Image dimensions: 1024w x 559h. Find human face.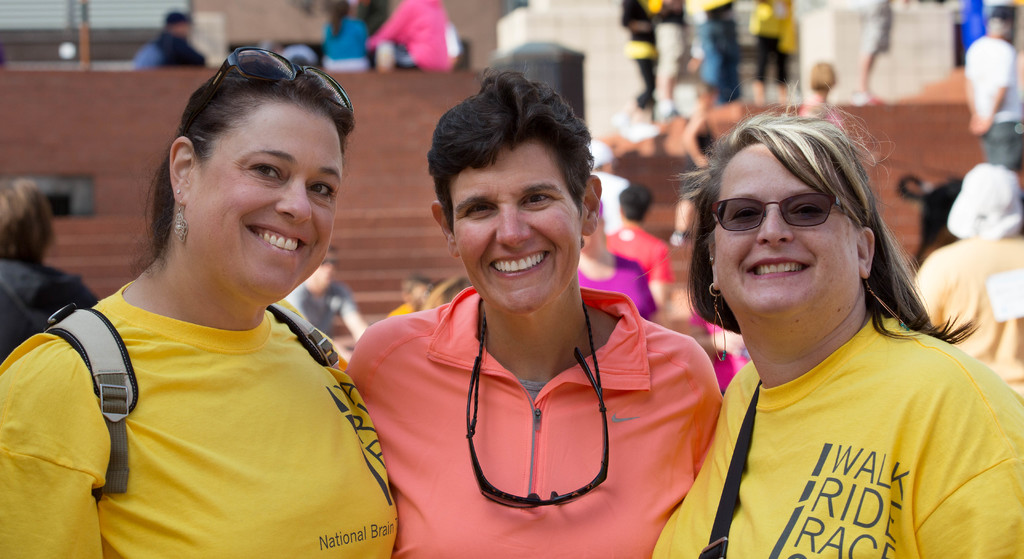
(189,98,344,301).
